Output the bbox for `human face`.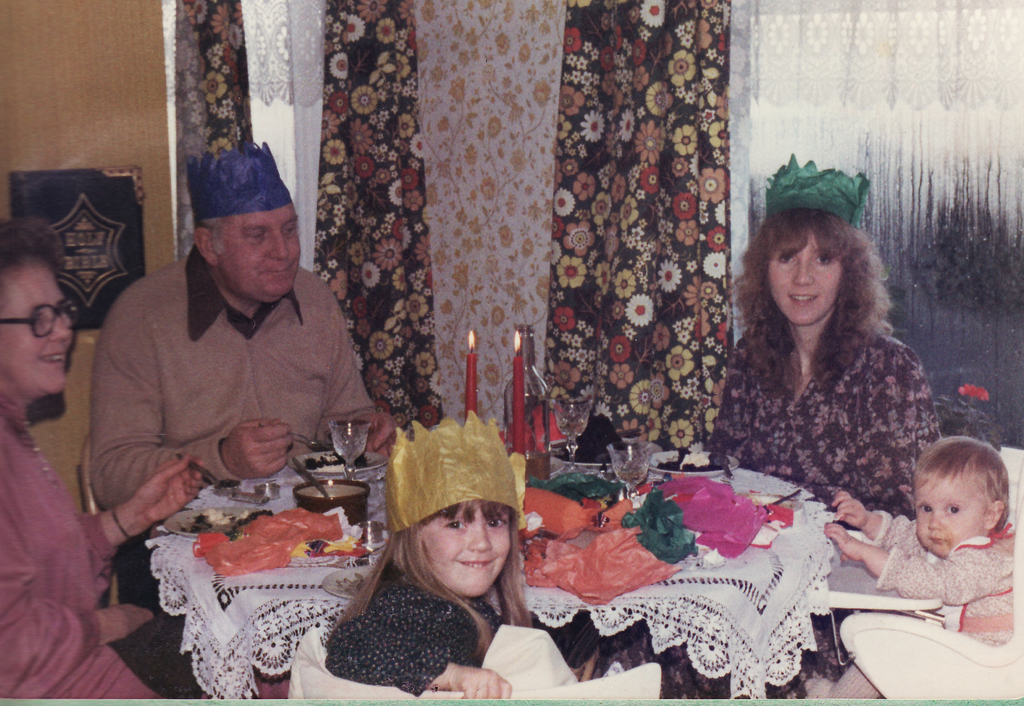
<region>0, 261, 75, 394</region>.
